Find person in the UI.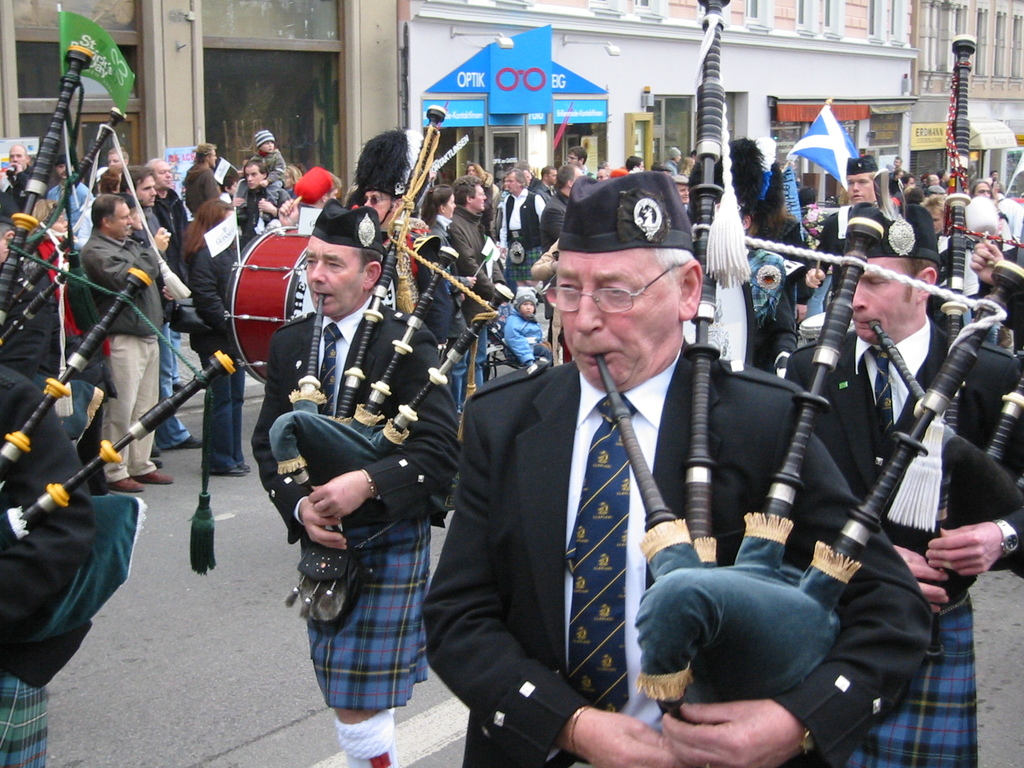
UI element at detection(680, 157, 694, 175).
